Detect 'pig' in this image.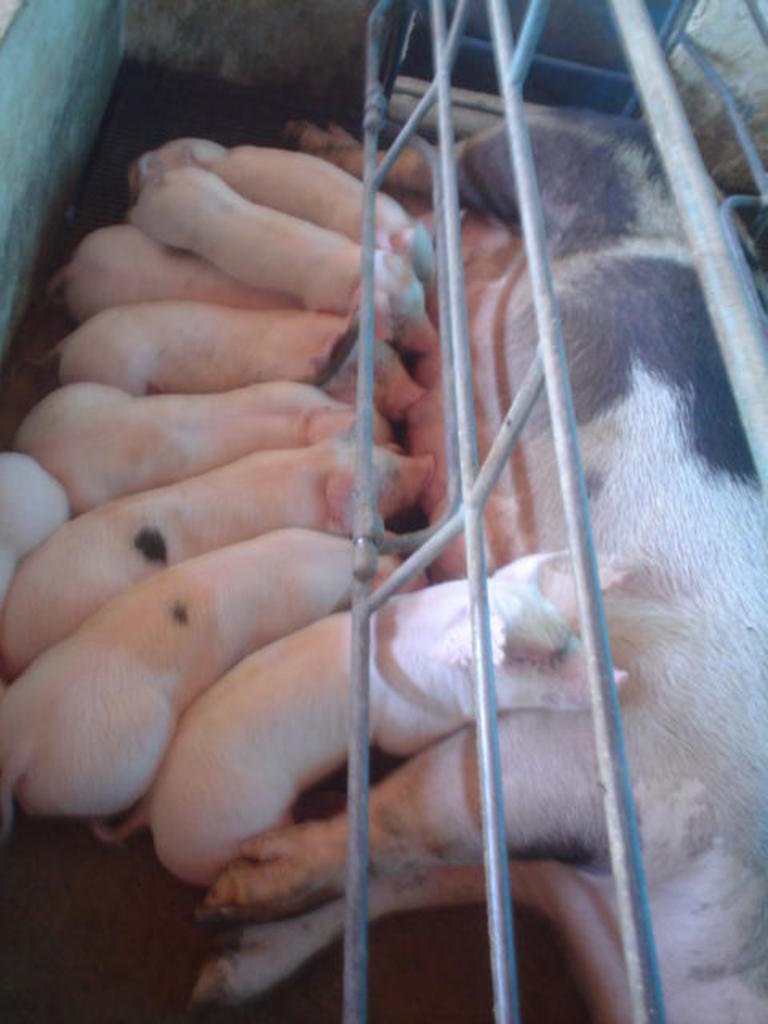
Detection: locate(0, 118, 766, 1022).
